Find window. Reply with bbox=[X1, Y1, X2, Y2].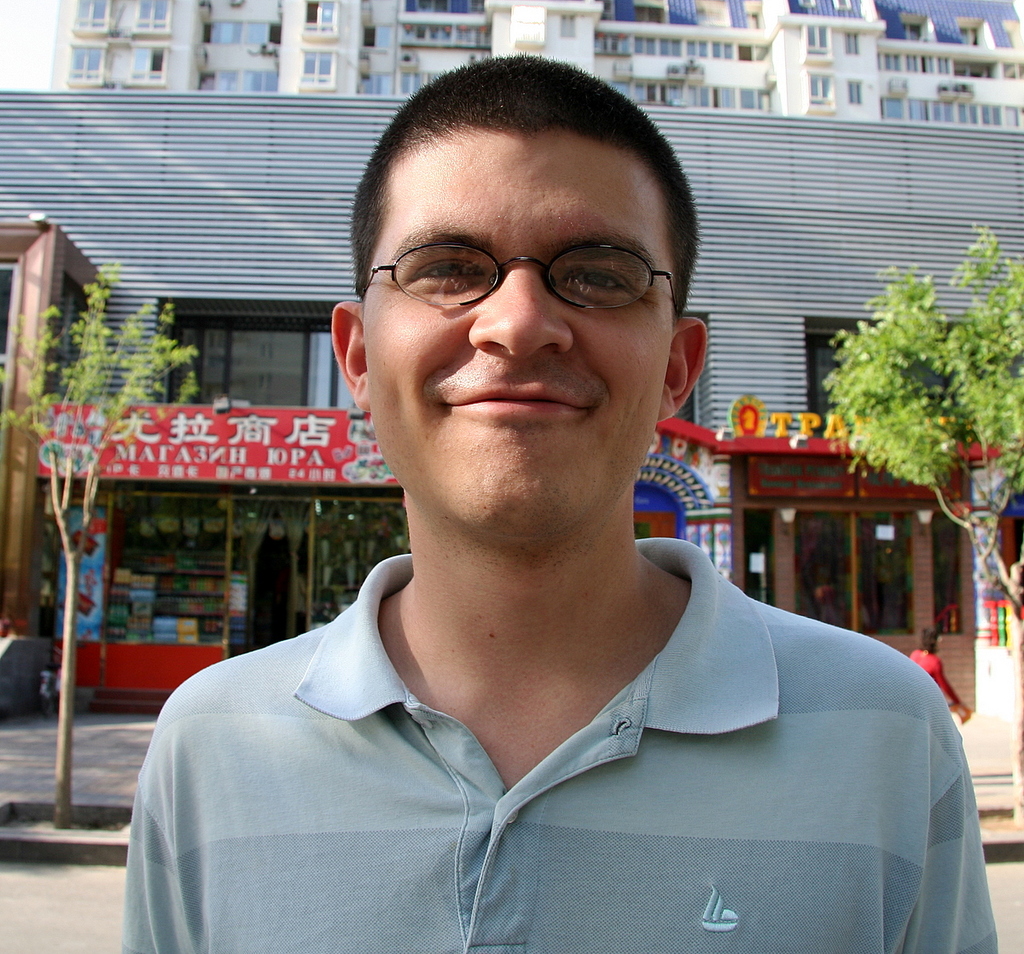
bbox=[845, 32, 863, 64].
